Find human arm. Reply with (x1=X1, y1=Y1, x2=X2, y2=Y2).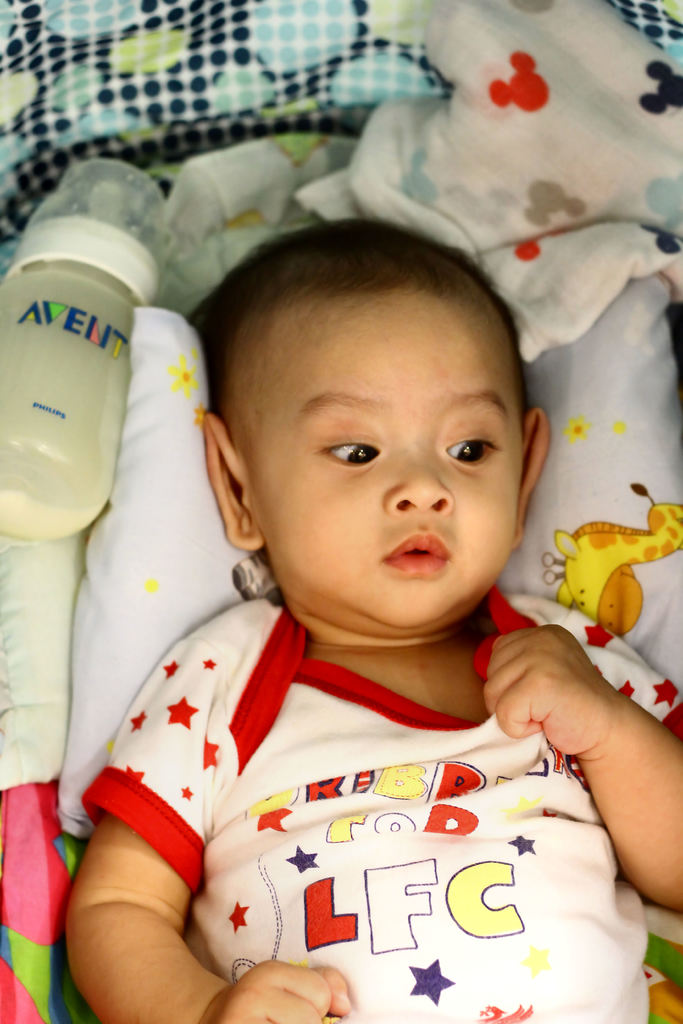
(x1=465, y1=602, x2=679, y2=901).
